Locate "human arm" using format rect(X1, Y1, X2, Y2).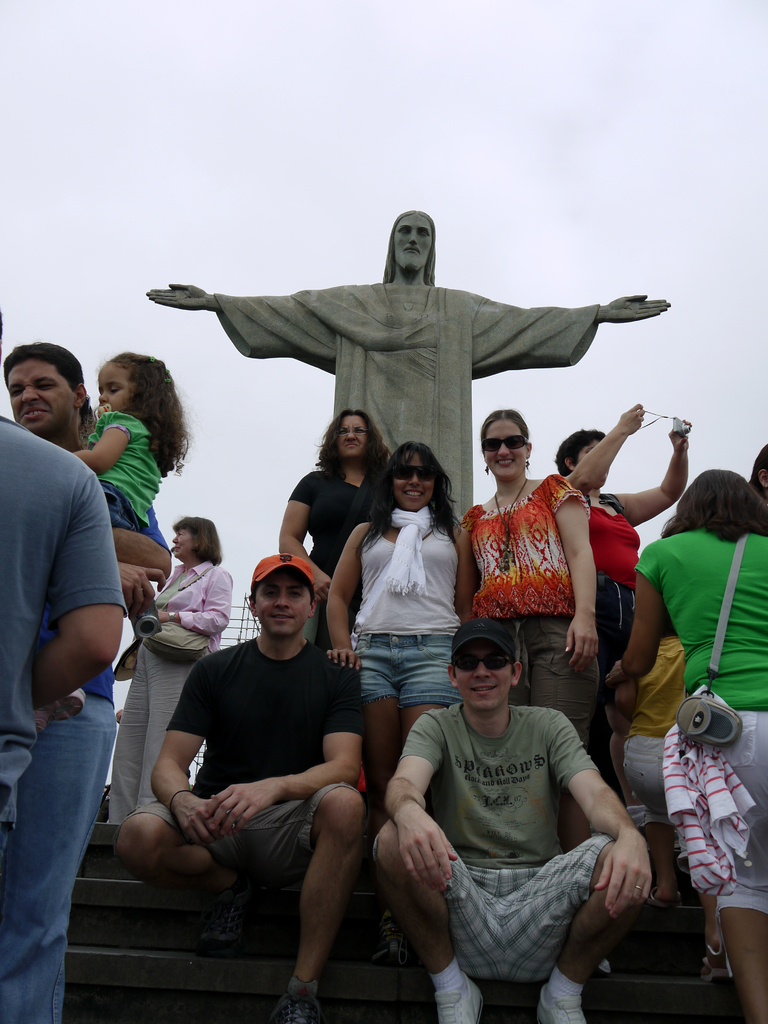
rect(207, 637, 370, 812).
